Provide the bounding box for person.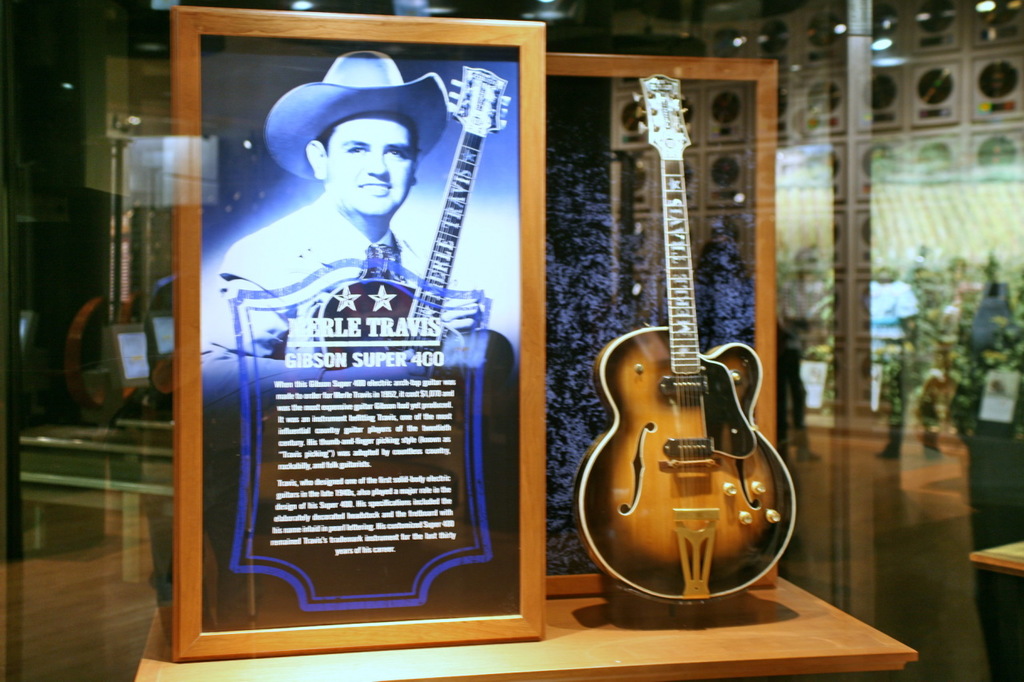
[229,70,477,372].
